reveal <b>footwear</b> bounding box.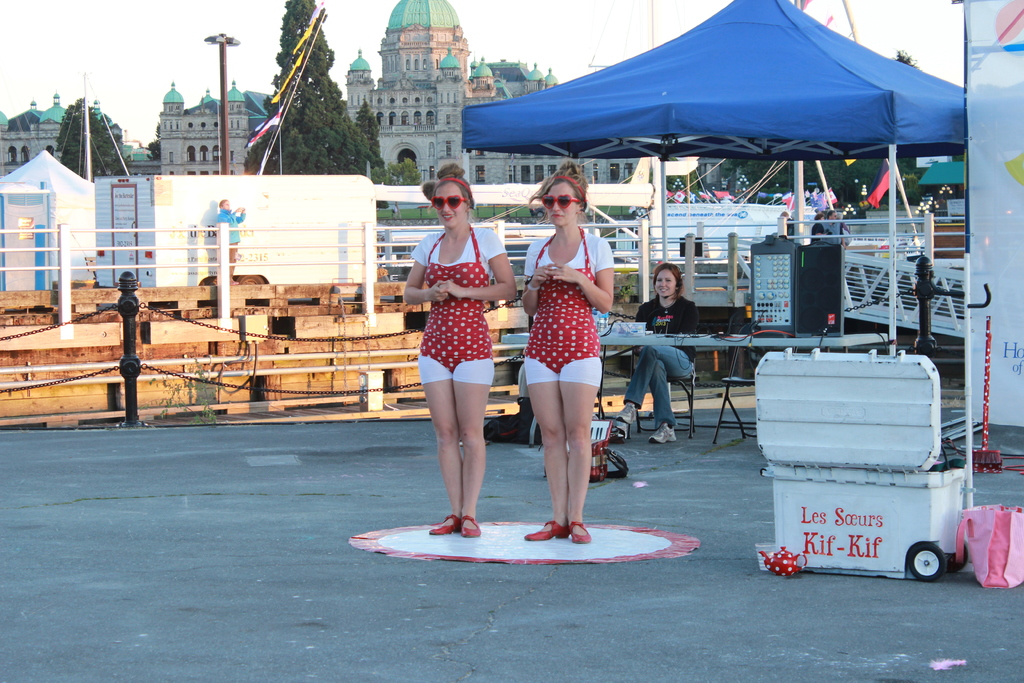
Revealed: (650, 425, 673, 442).
